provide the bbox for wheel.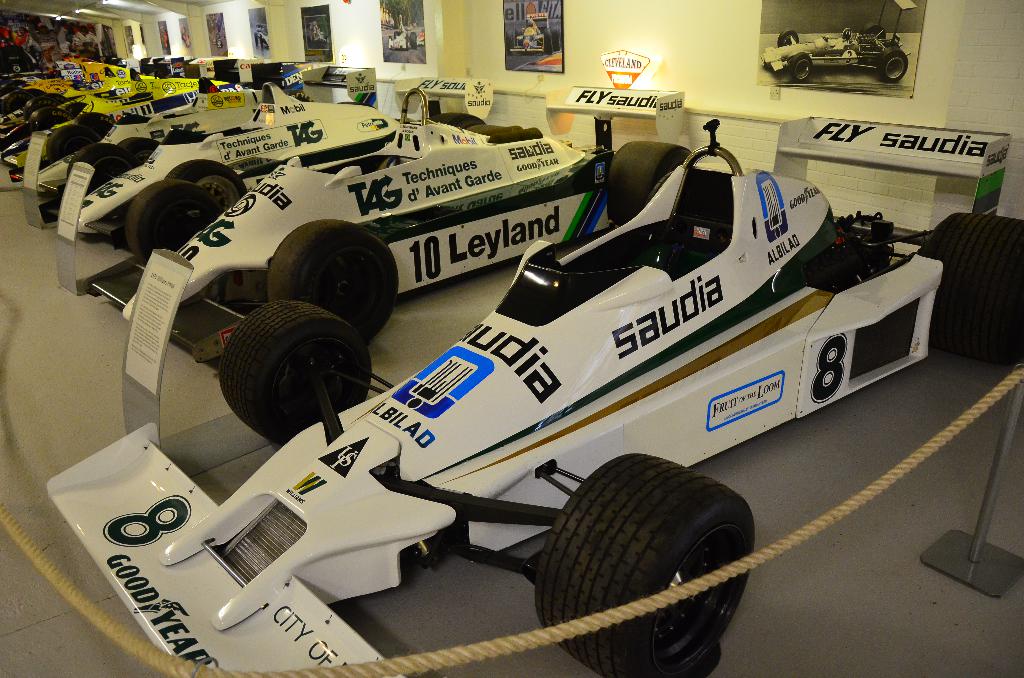
[left=46, top=122, right=99, bottom=169].
